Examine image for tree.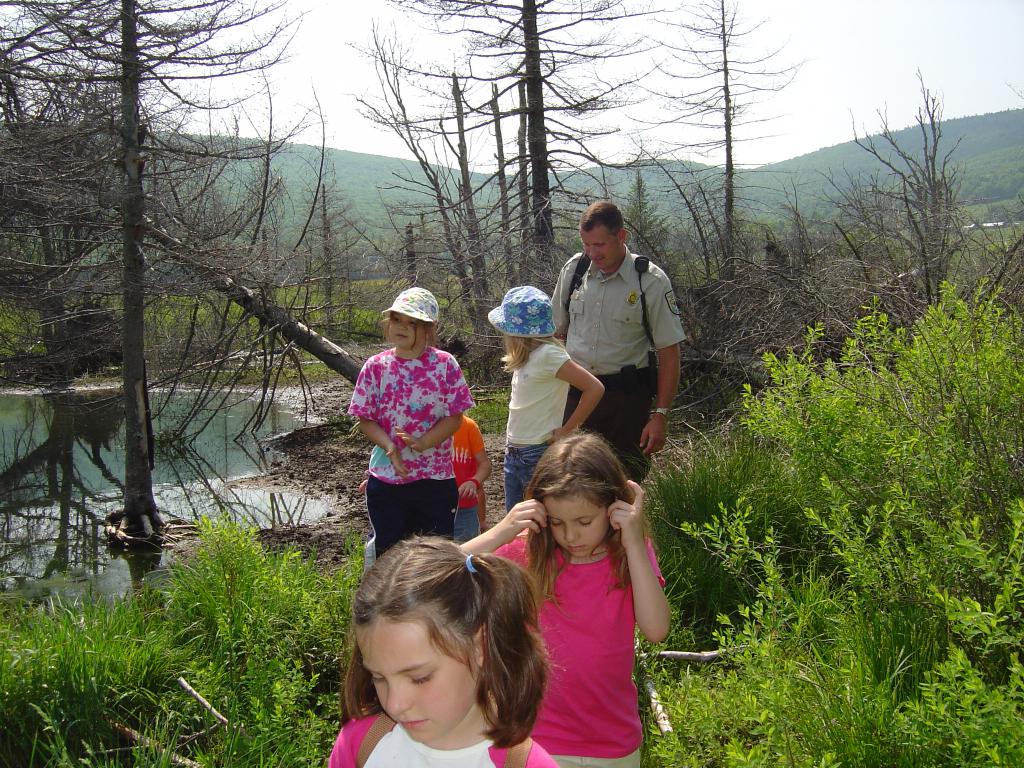
Examination result: locate(353, 0, 662, 396).
